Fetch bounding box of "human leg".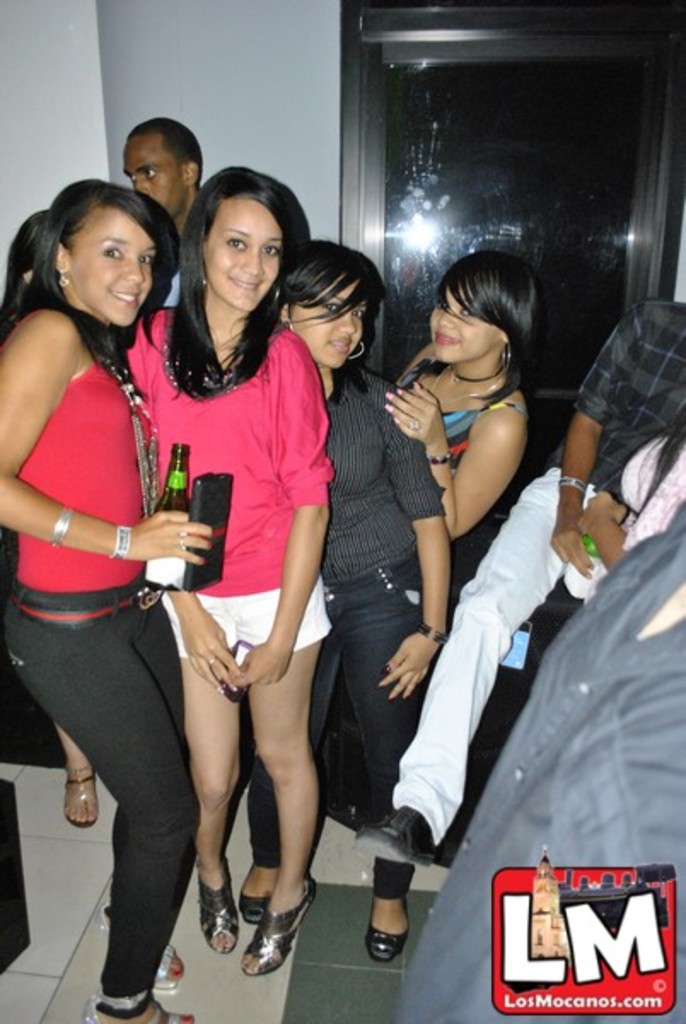
Bbox: {"x1": 159, "y1": 596, "x2": 247, "y2": 945}.
